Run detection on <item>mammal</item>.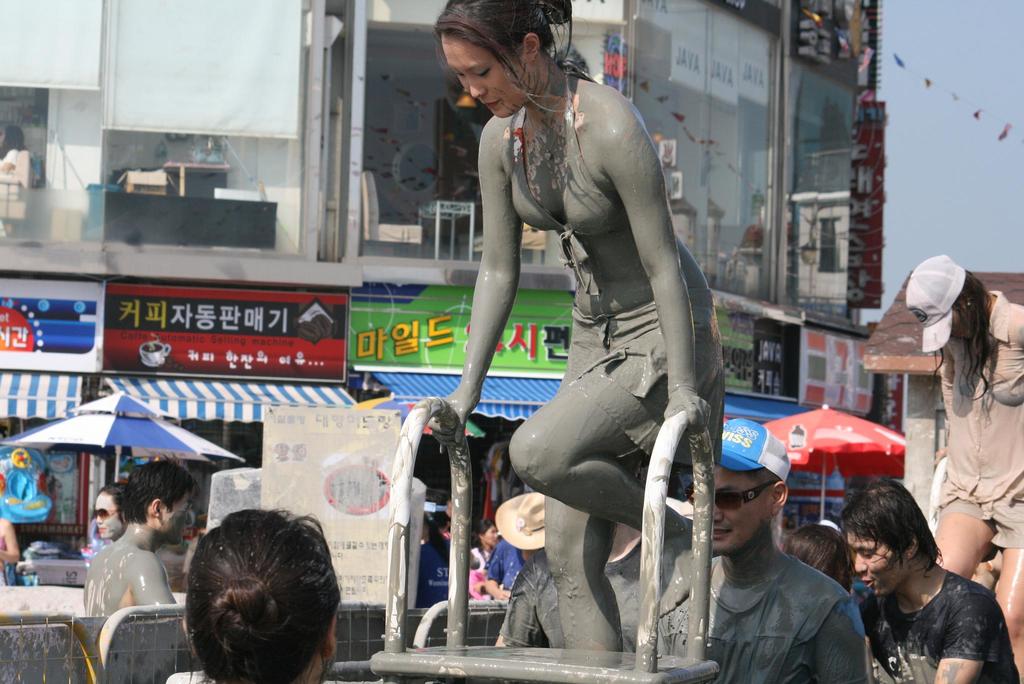
Result: locate(1, 515, 16, 585).
